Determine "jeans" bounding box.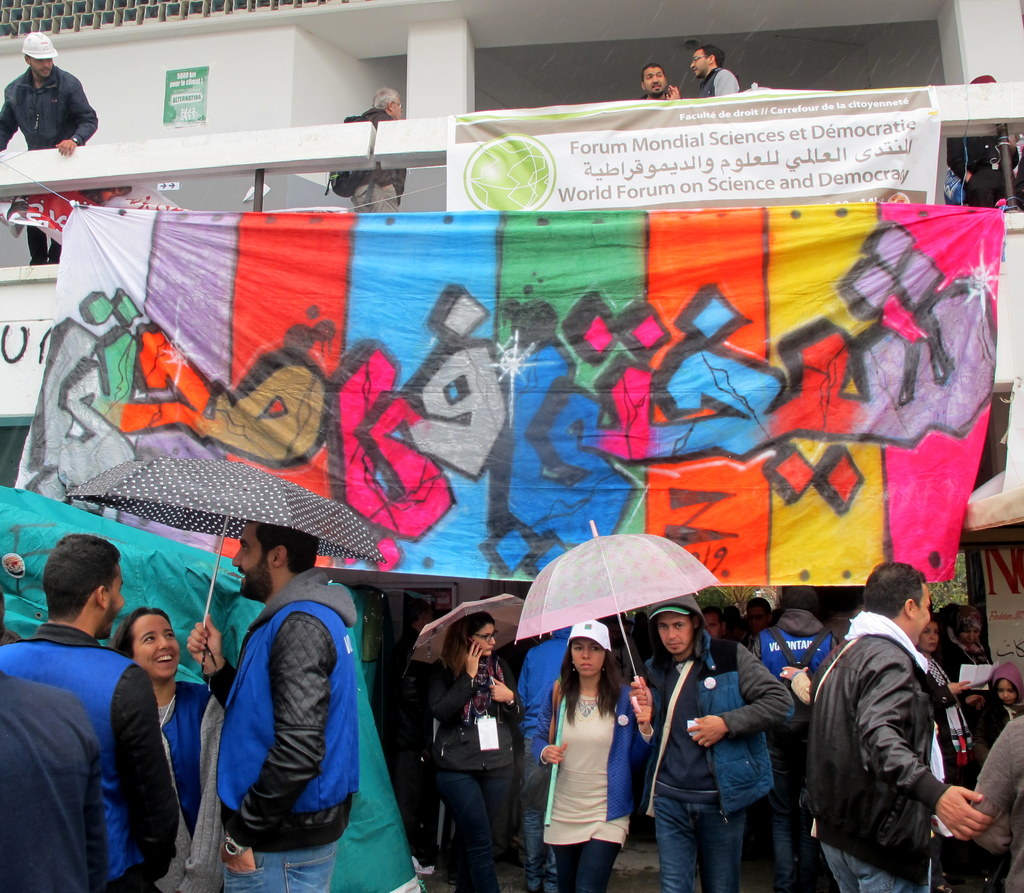
Determined: <region>822, 842, 934, 892</region>.
